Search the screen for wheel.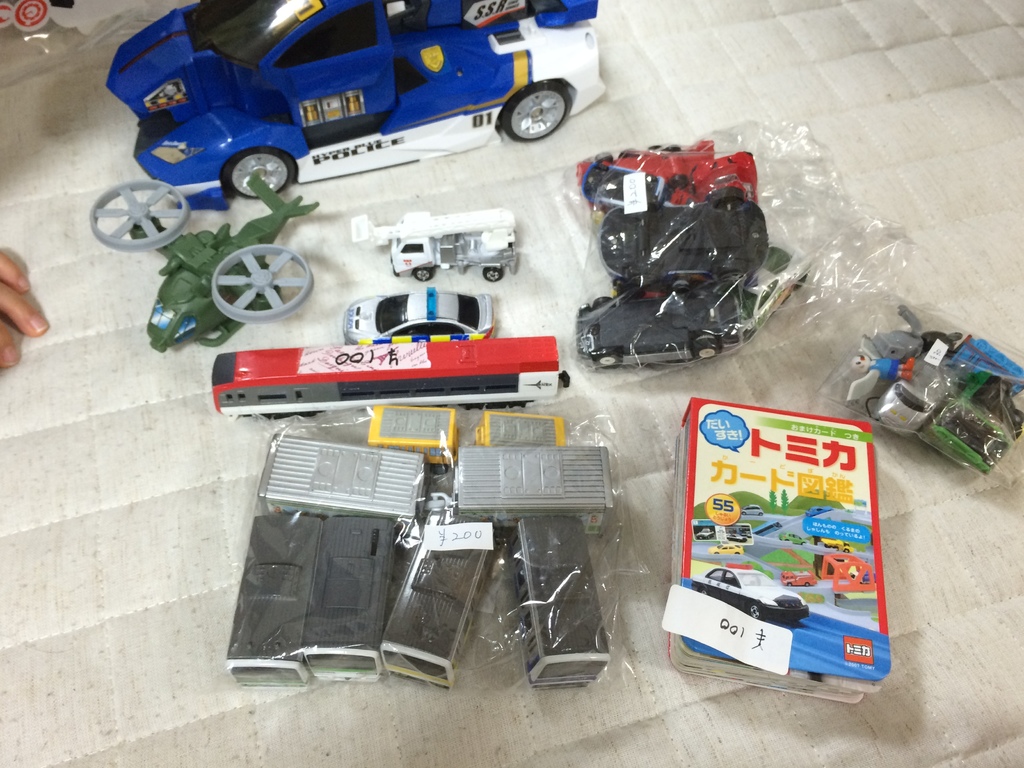
Found at rect(787, 579, 792, 588).
